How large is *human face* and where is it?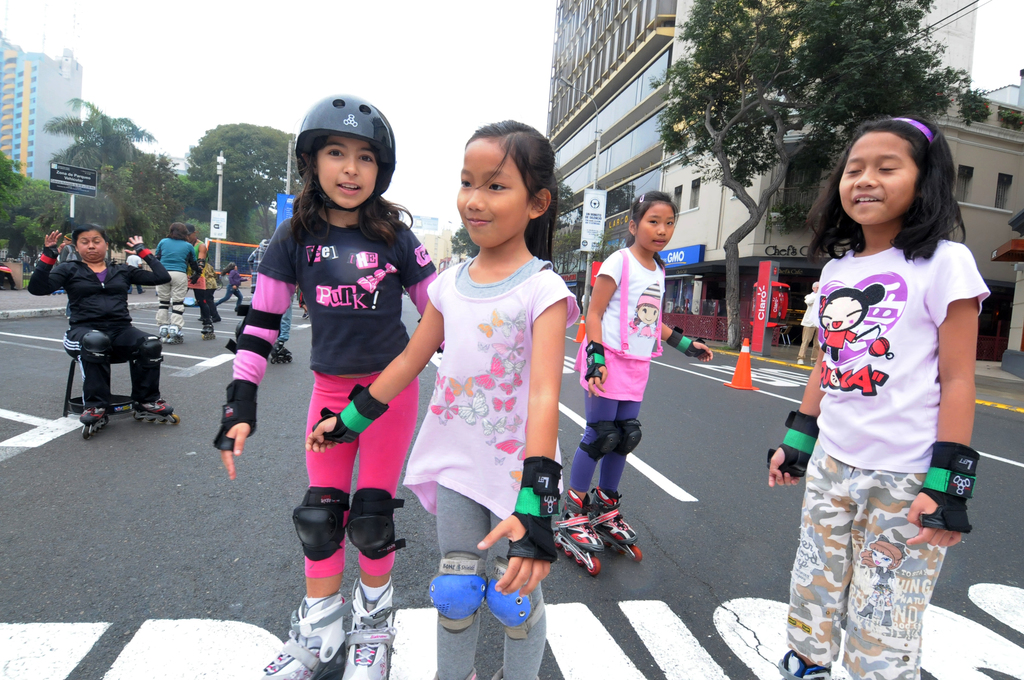
Bounding box: 319:145:380:215.
